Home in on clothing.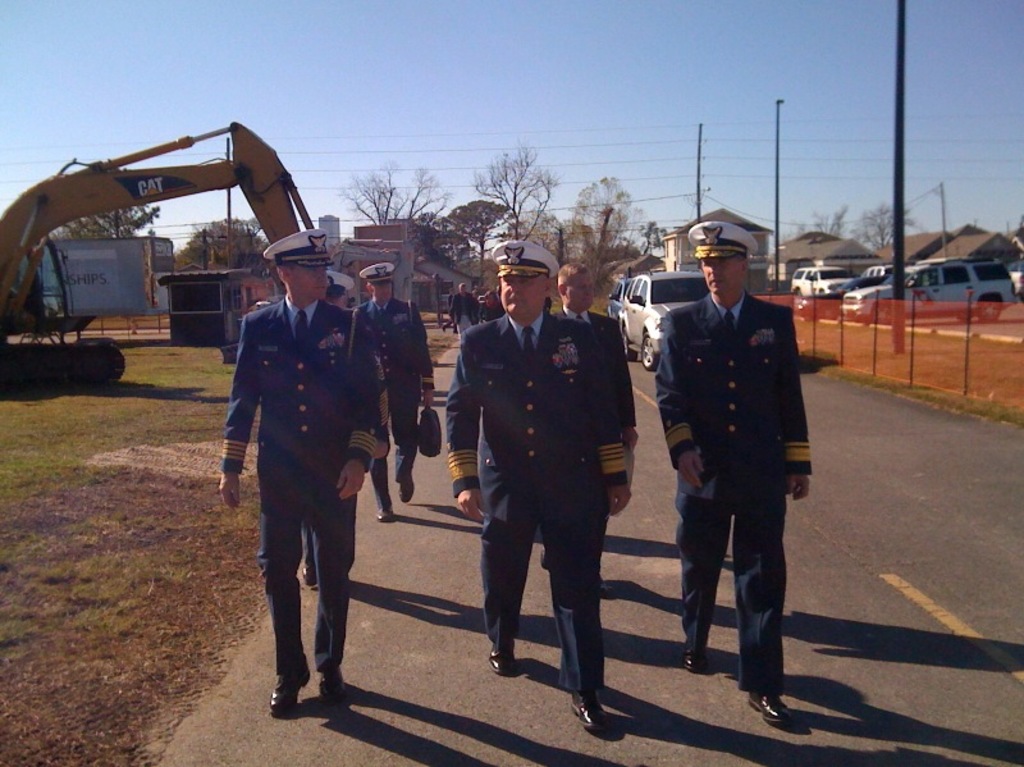
Homed in at (352,295,422,498).
